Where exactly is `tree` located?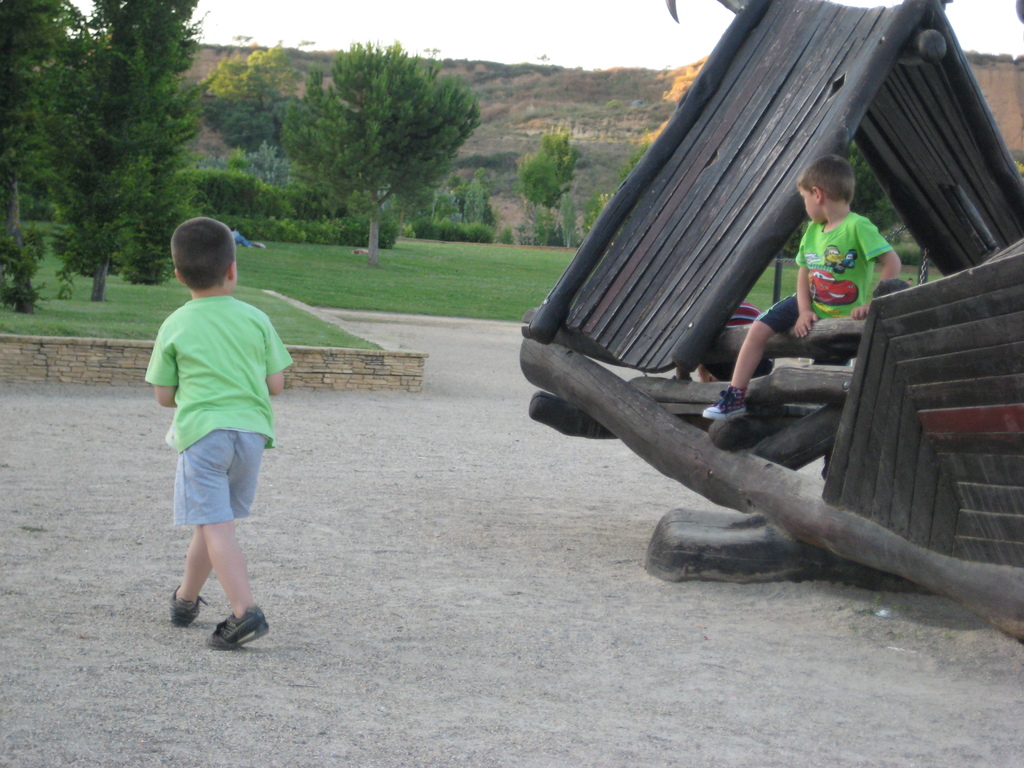
Its bounding box is x1=520, y1=124, x2=588, y2=241.
